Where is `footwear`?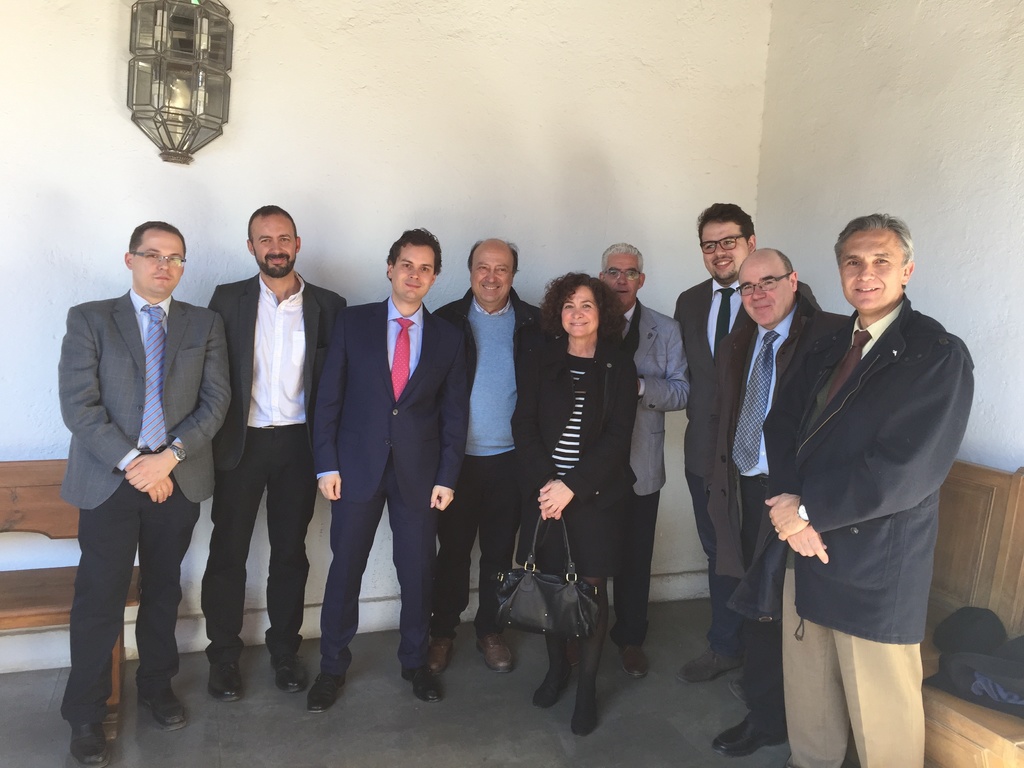
(x1=272, y1=645, x2=312, y2=693).
